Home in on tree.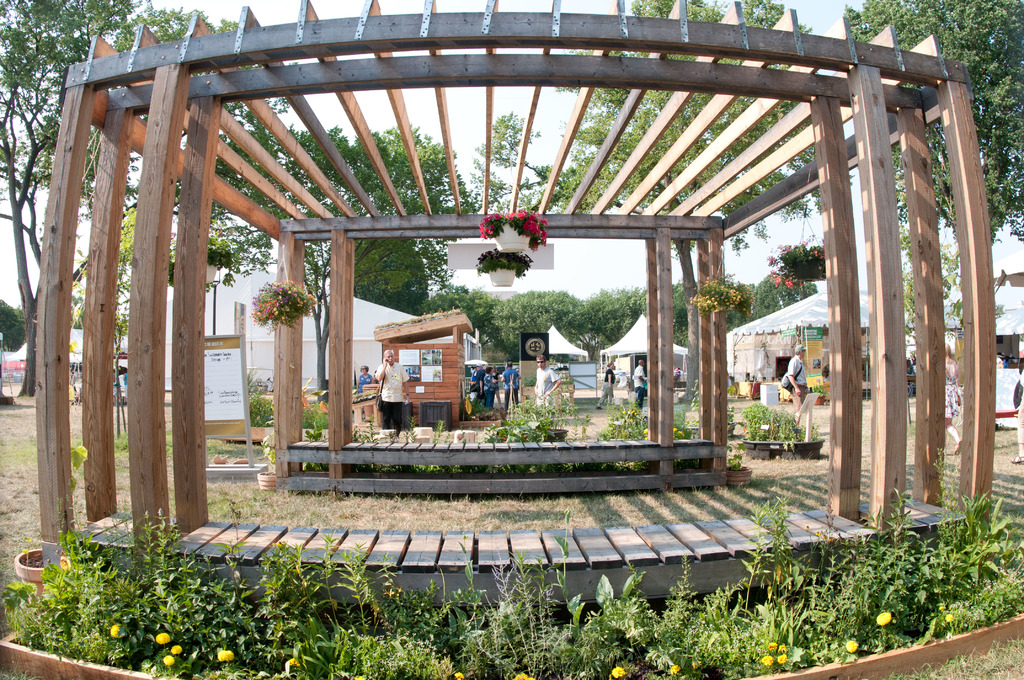
Homed in at Rect(4, 0, 242, 395).
